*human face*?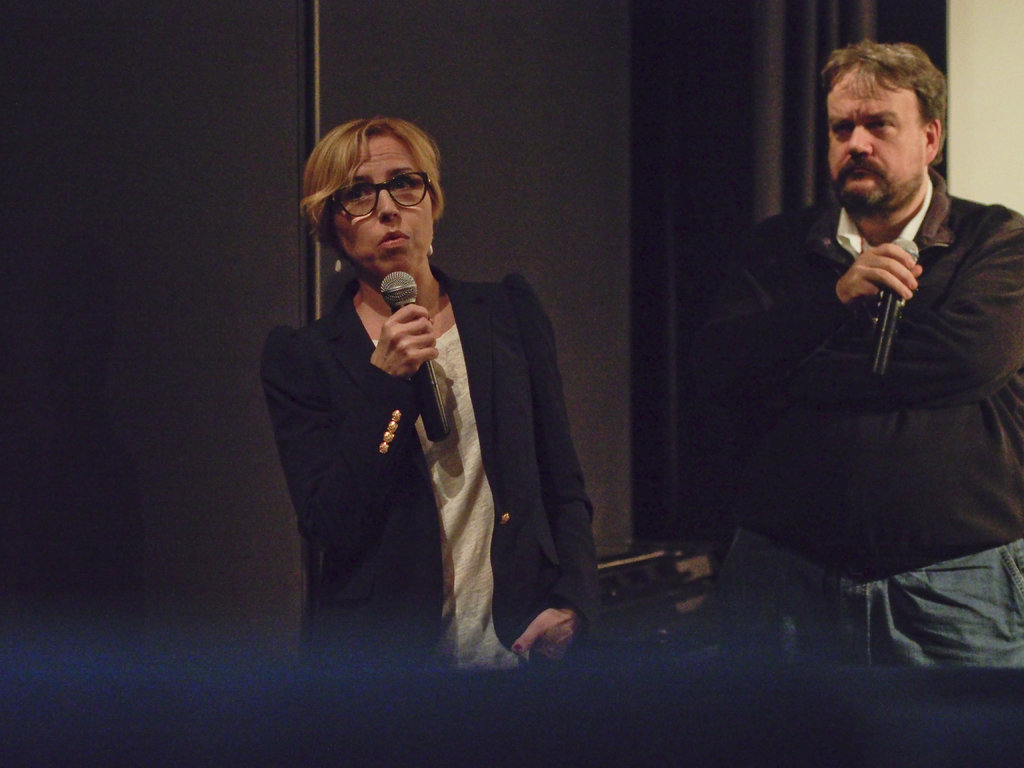
pyautogui.locateOnScreen(328, 135, 436, 273)
